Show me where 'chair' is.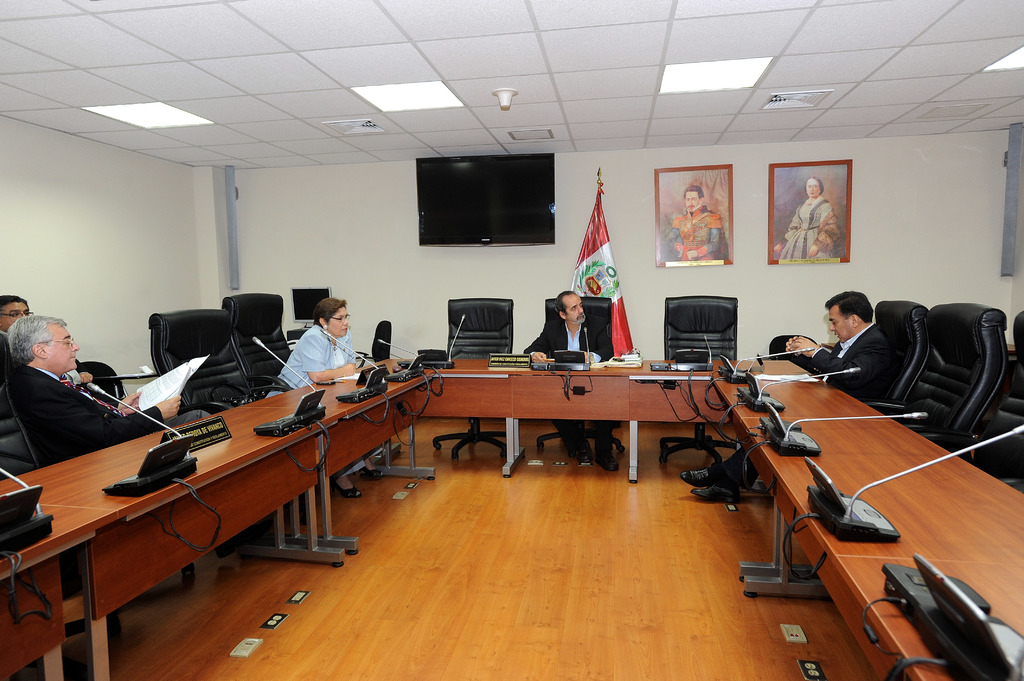
'chair' is at rect(430, 298, 511, 465).
